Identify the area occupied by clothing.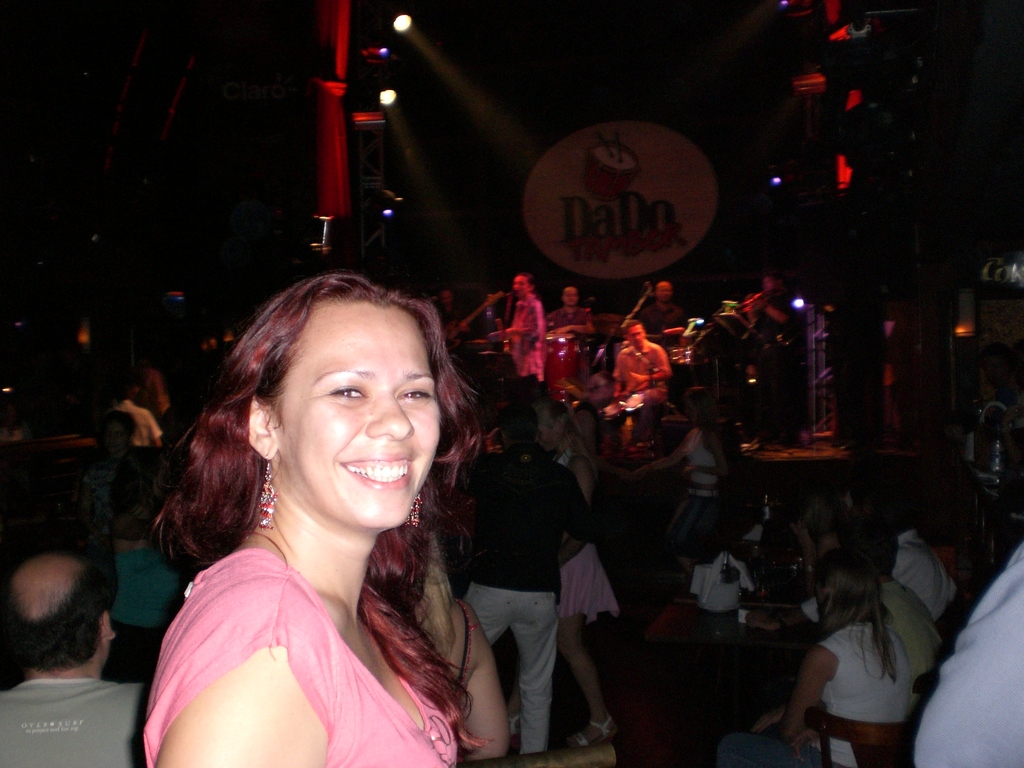
Area: x1=909, y1=539, x2=1023, y2=767.
